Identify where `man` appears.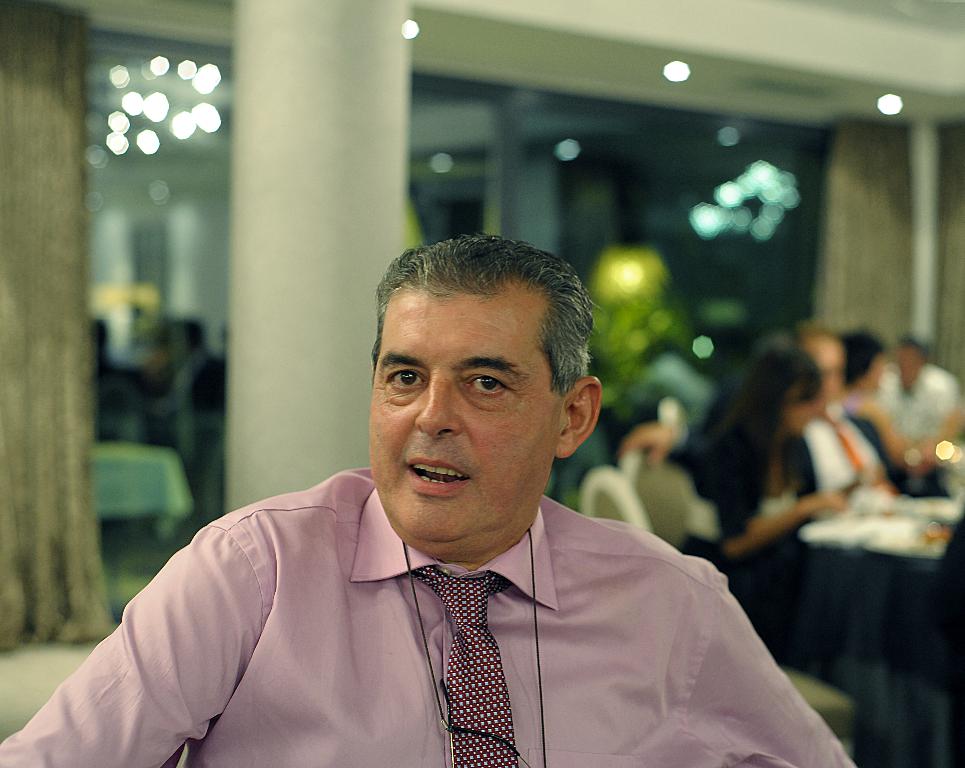
Appears at locate(0, 232, 867, 767).
